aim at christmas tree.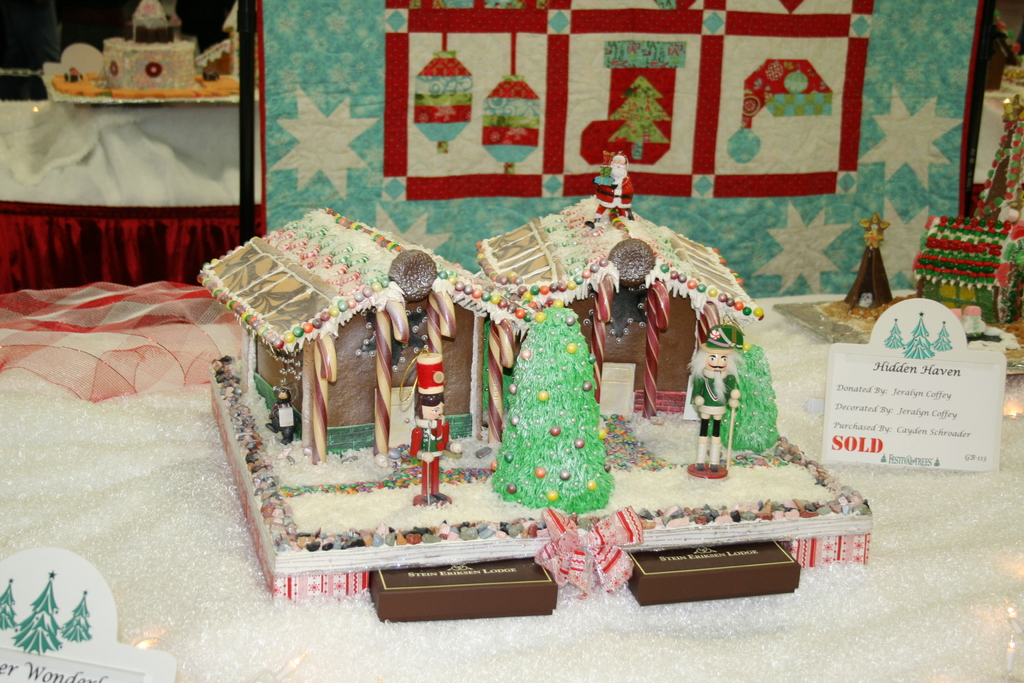
Aimed at [484,306,615,514].
